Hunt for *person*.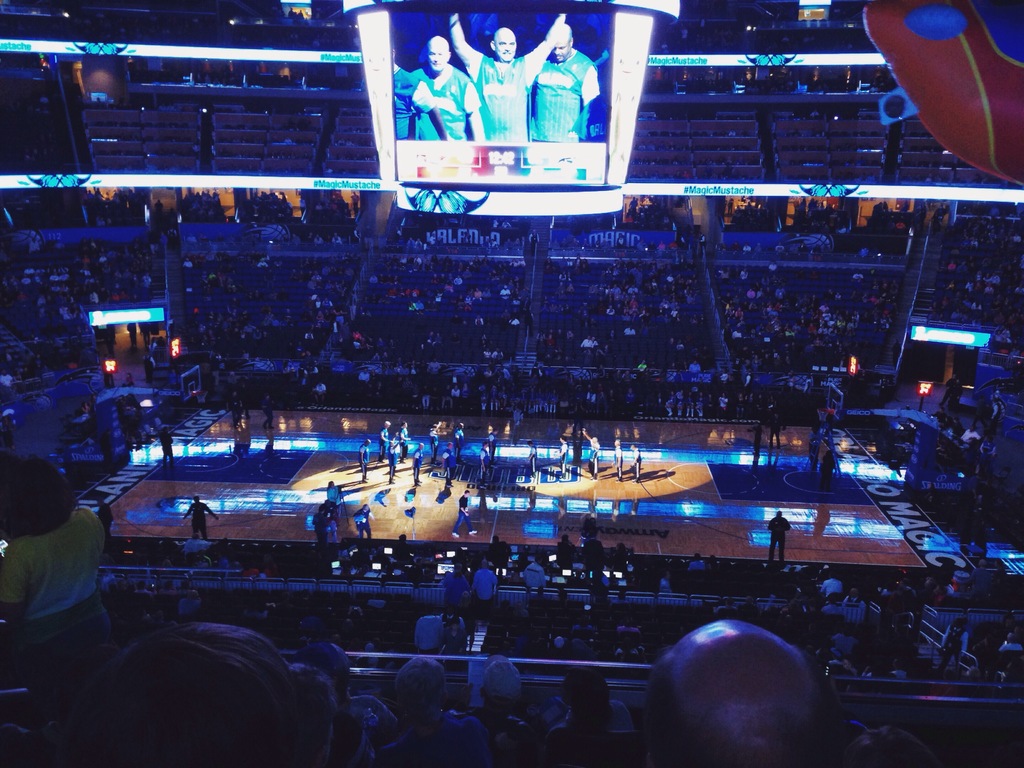
Hunted down at x1=179 y1=188 x2=221 y2=223.
